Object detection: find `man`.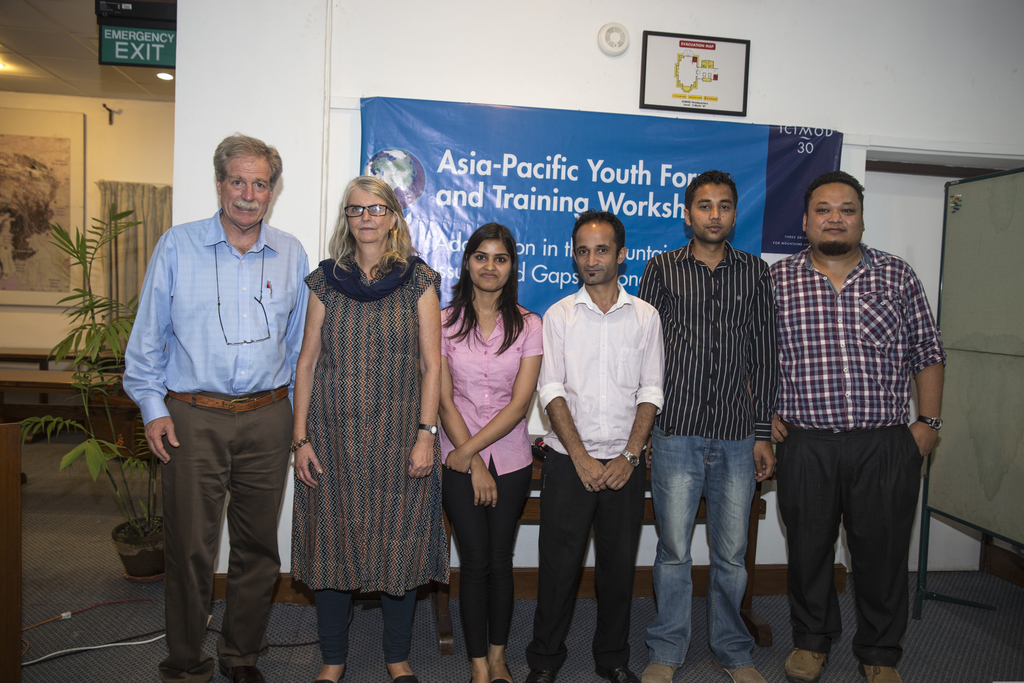
box=[522, 207, 662, 682].
